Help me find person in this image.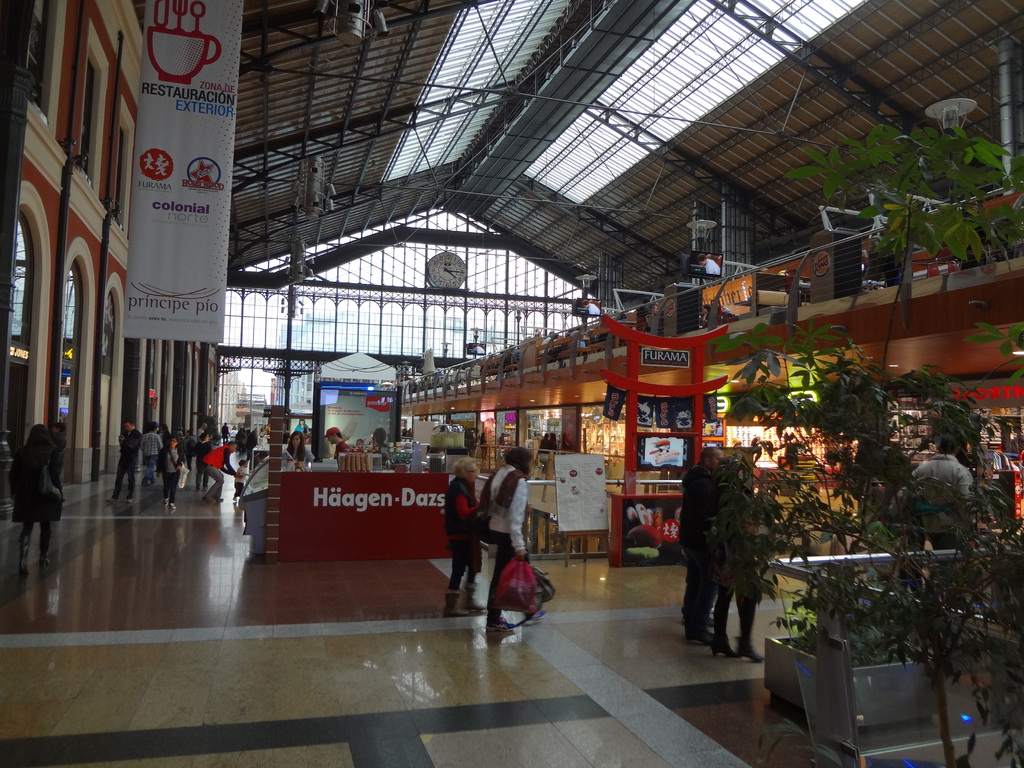
Found it: {"x1": 676, "y1": 444, "x2": 724, "y2": 646}.
